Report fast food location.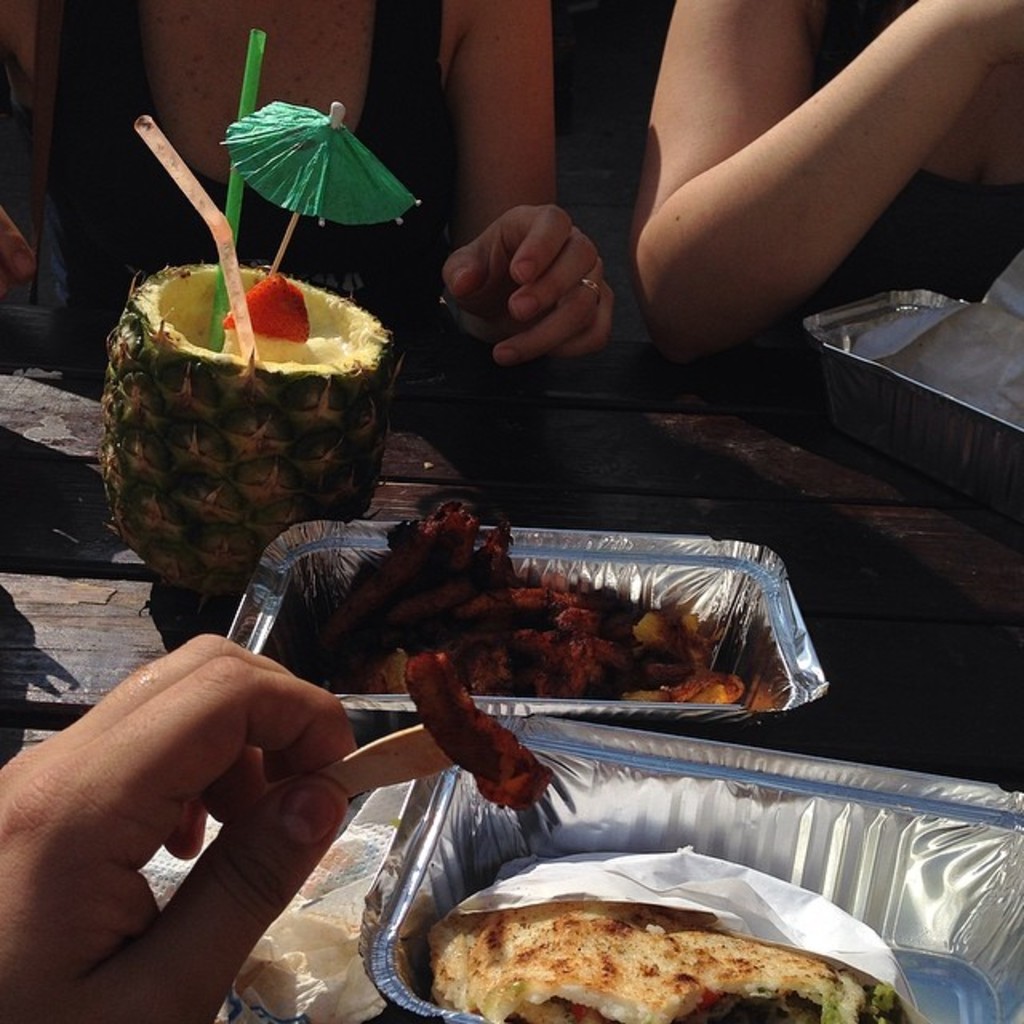
Report: (312,496,742,808).
